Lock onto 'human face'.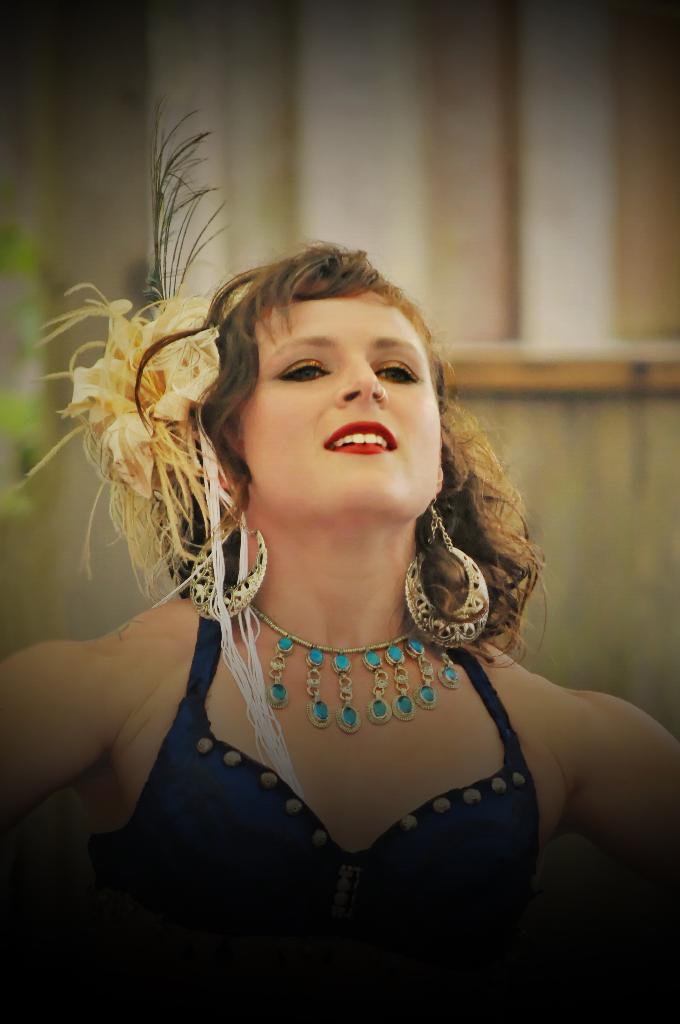
Locked: 228 278 438 535.
